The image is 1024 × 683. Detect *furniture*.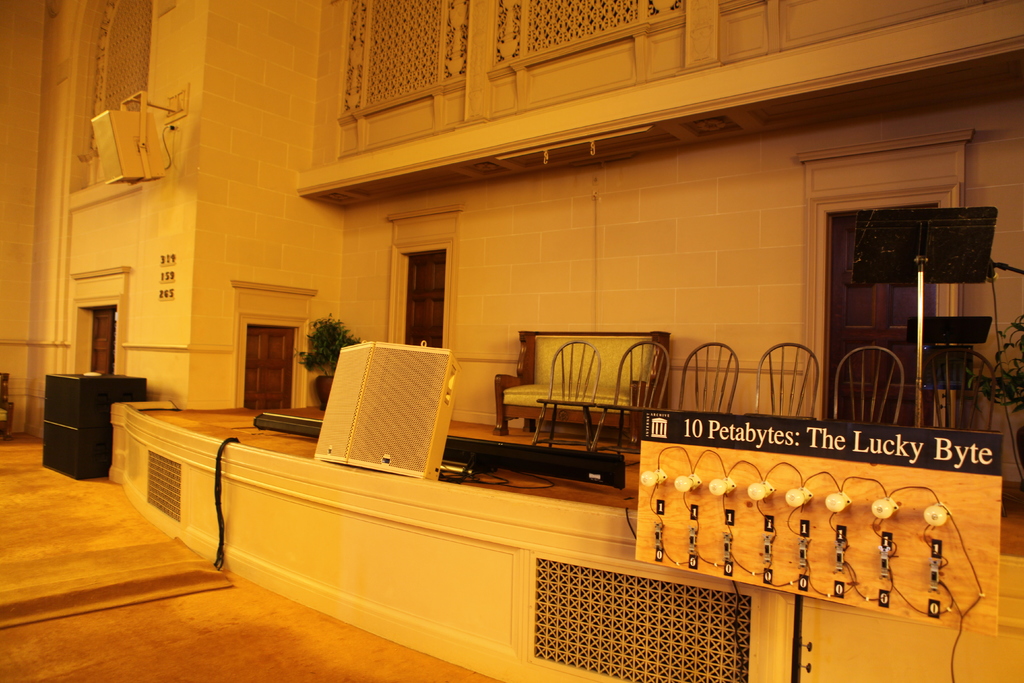
Detection: 41:373:147:482.
